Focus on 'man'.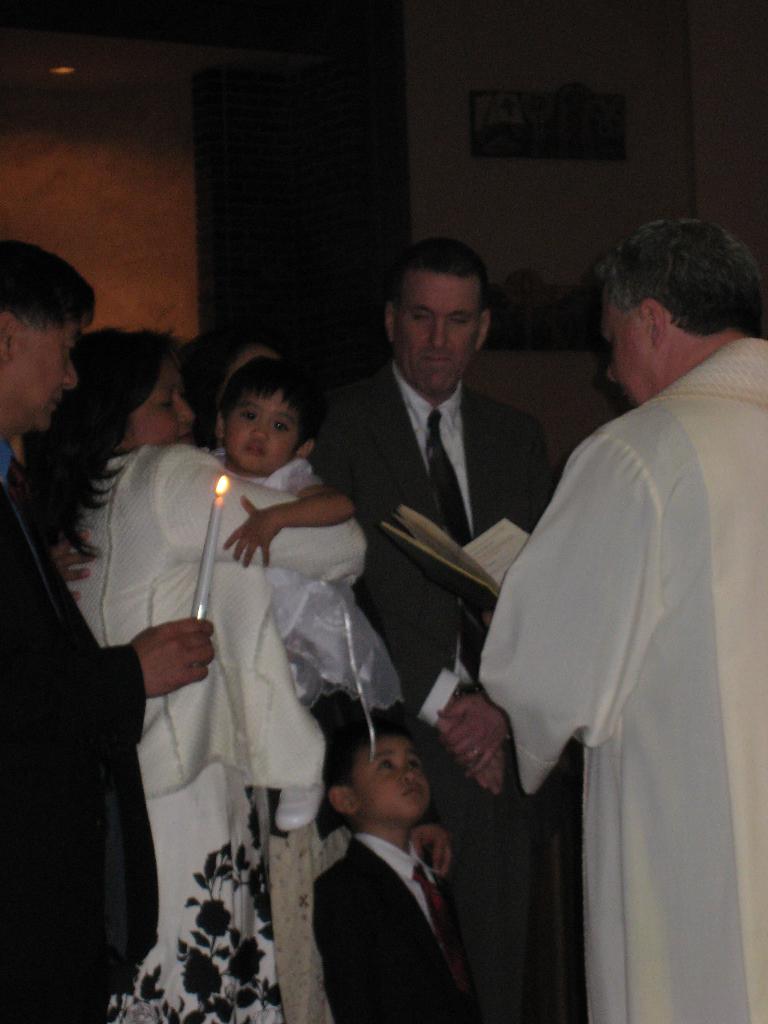
Focused at box=[0, 242, 206, 1023].
